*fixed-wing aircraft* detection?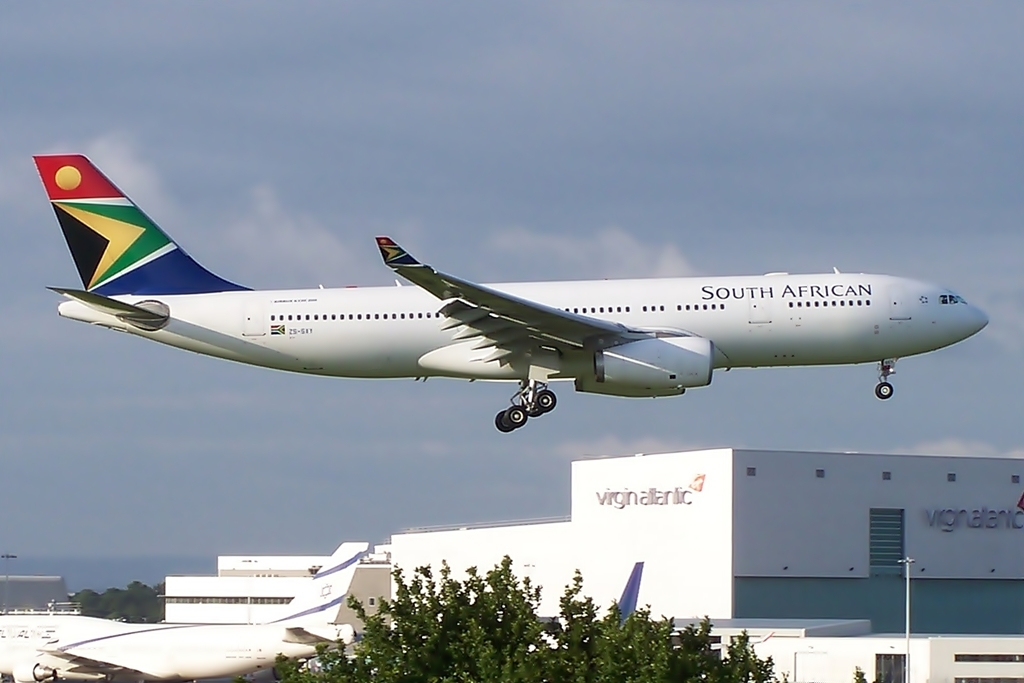
box(0, 536, 376, 680)
